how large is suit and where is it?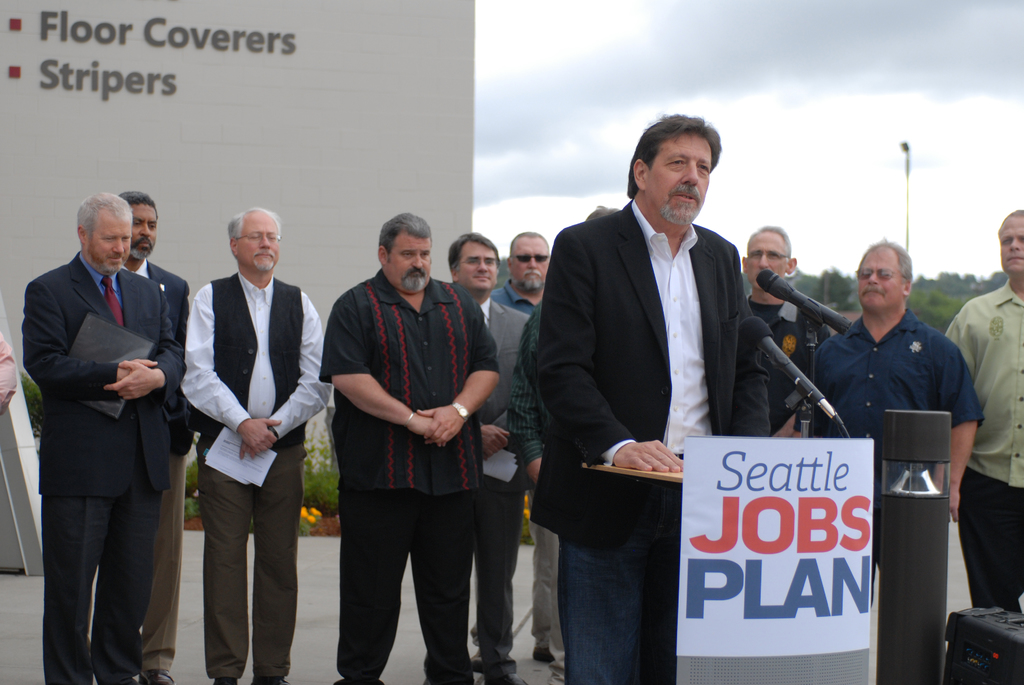
Bounding box: region(27, 179, 179, 684).
